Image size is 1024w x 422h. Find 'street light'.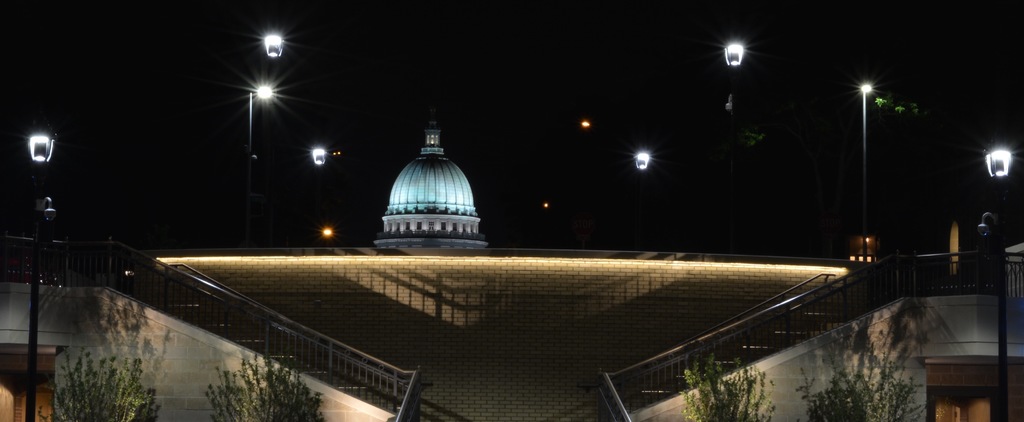
left=309, top=138, right=325, bottom=247.
